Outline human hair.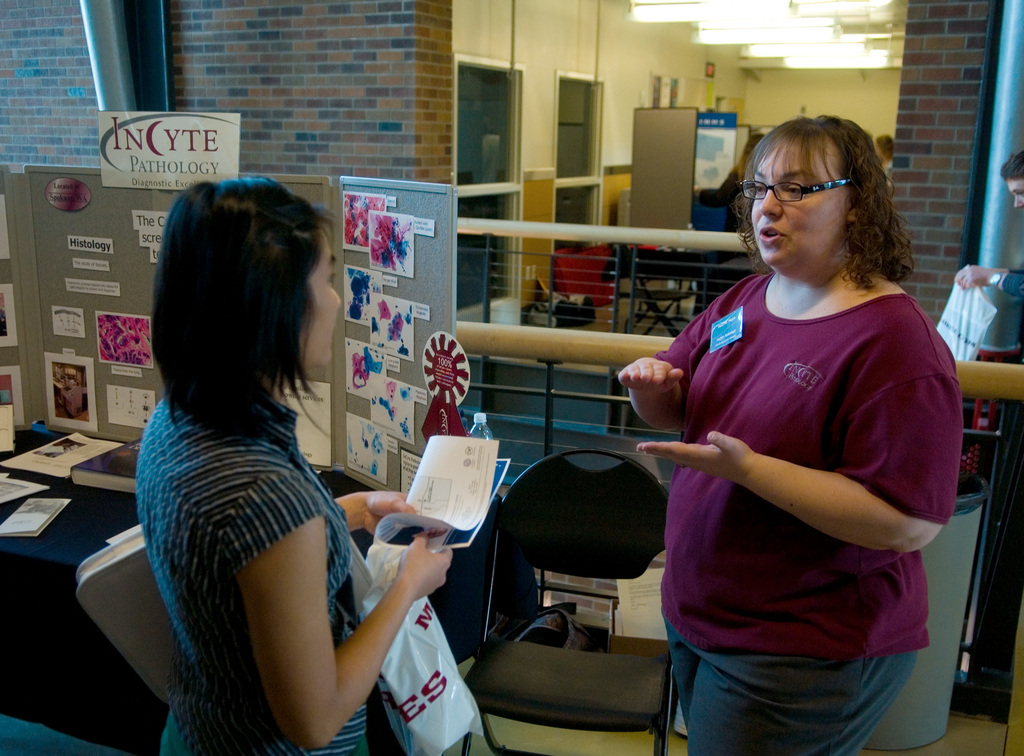
Outline: rect(732, 110, 916, 292).
